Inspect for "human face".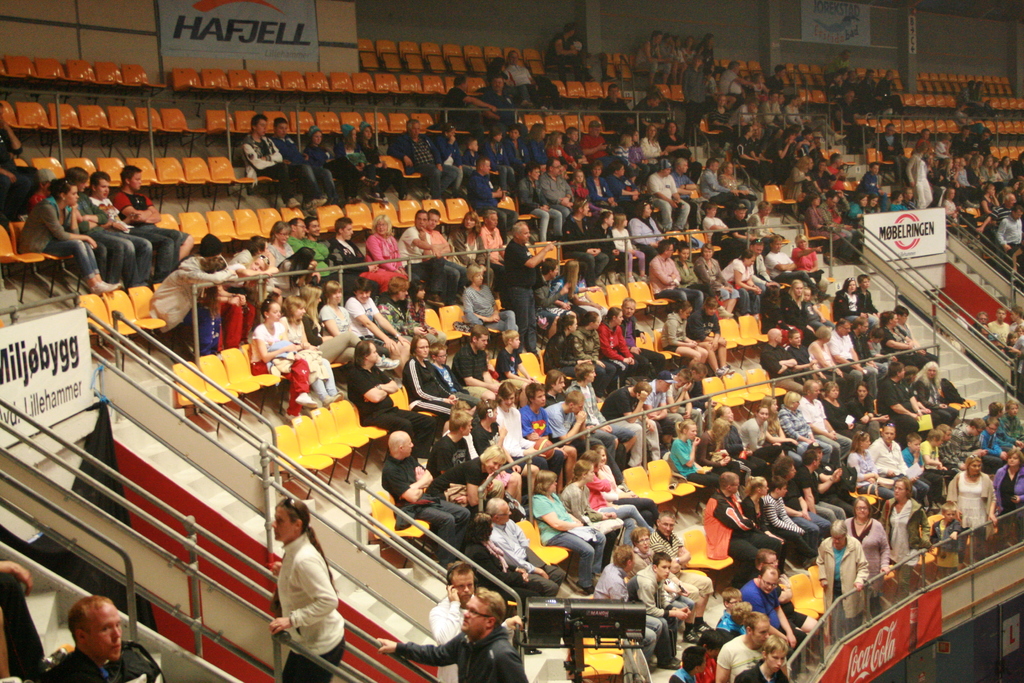
Inspection: box=[719, 96, 725, 107].
